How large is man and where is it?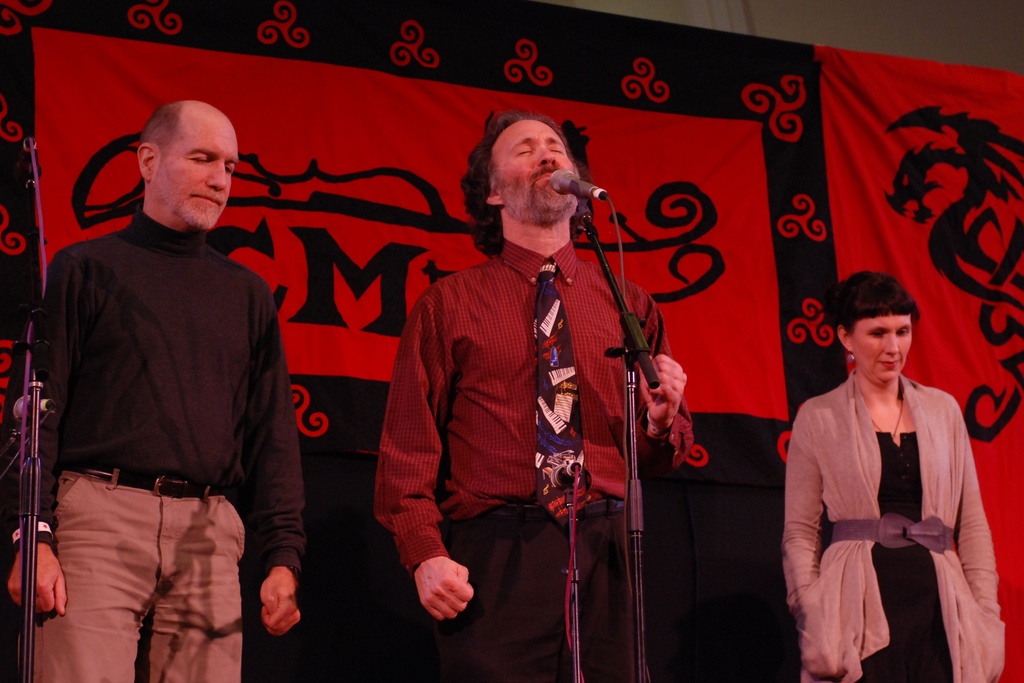
Bounding box: (6,101,307,682).
